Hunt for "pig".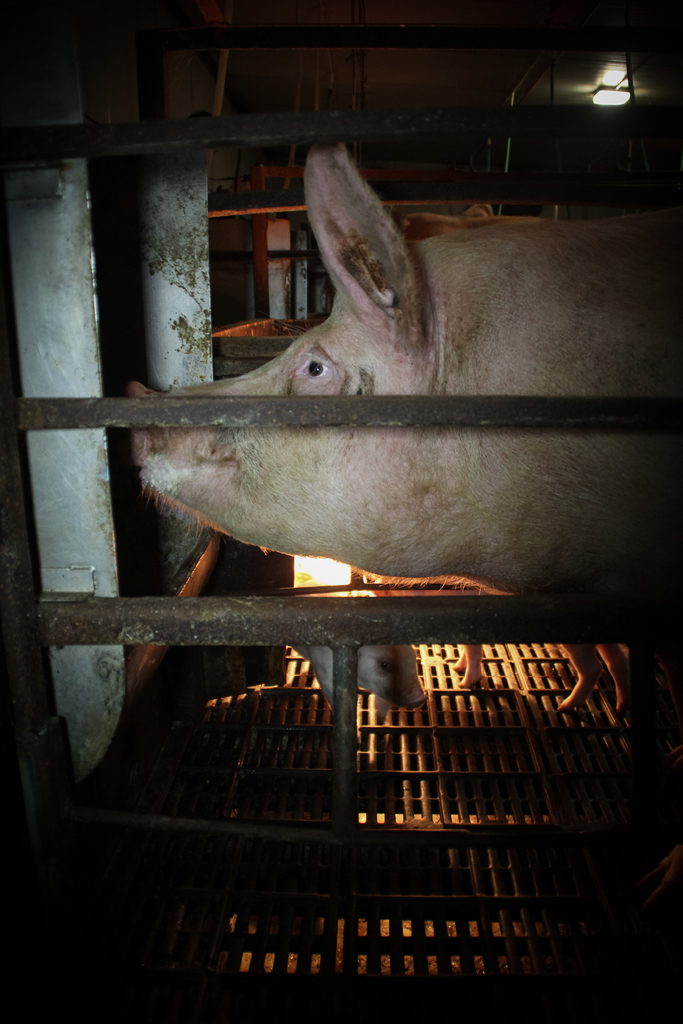
Hunted down at 292 643 425 715.
